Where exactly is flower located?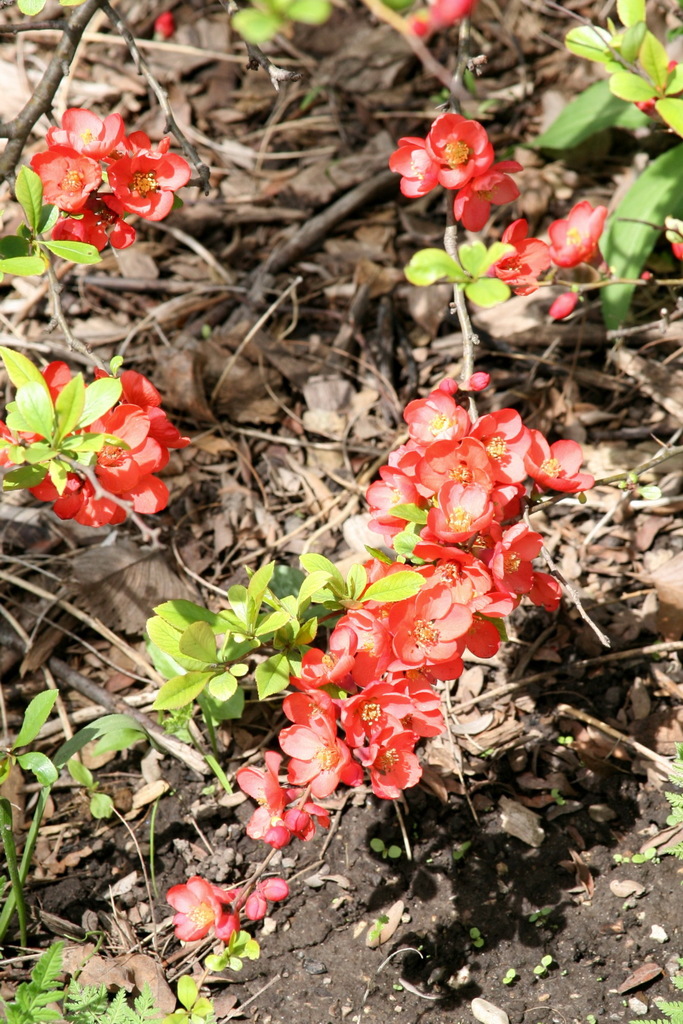
Its bounding box is bbox=(166, 881, 237, 944).
